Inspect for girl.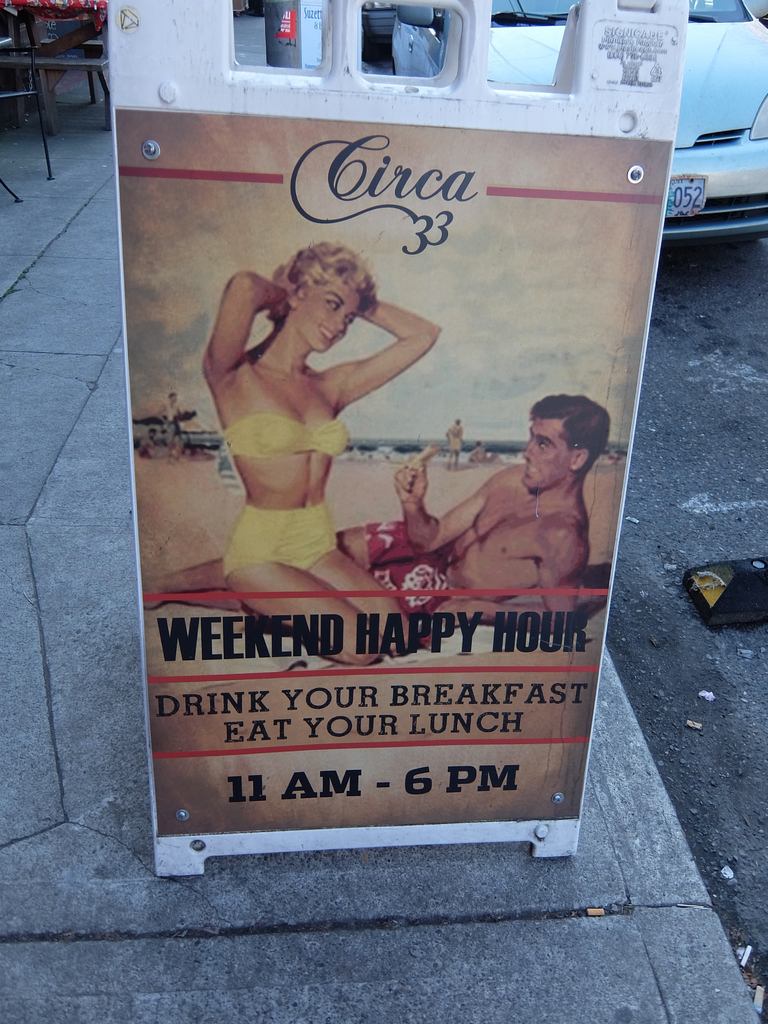
Inspection: [195, 236, 456, 685].
